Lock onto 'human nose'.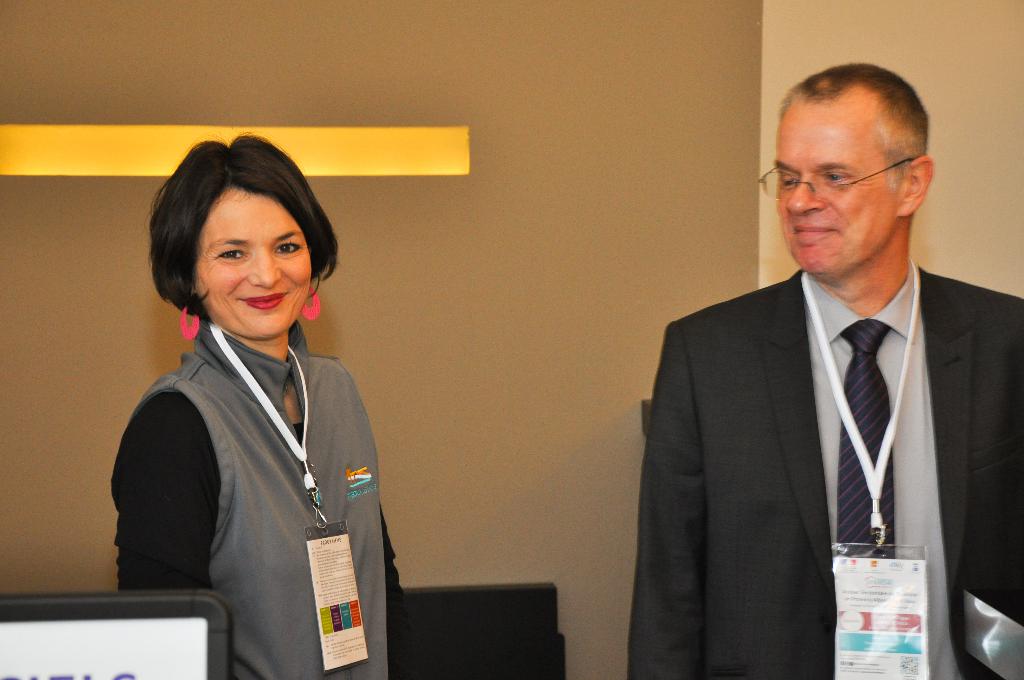
Locked: 783,166,824,216.
